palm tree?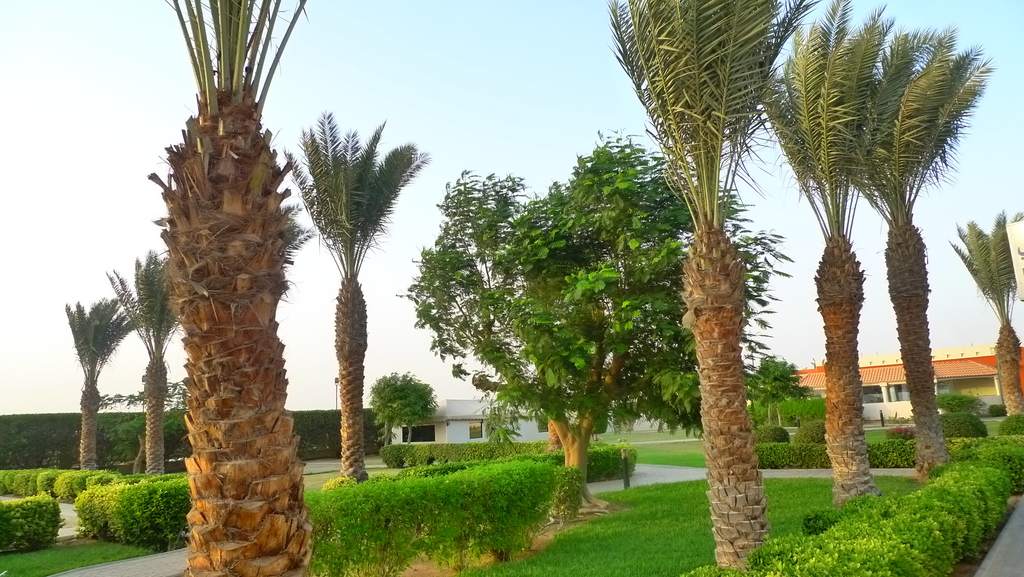
[877,31,1002,494]
